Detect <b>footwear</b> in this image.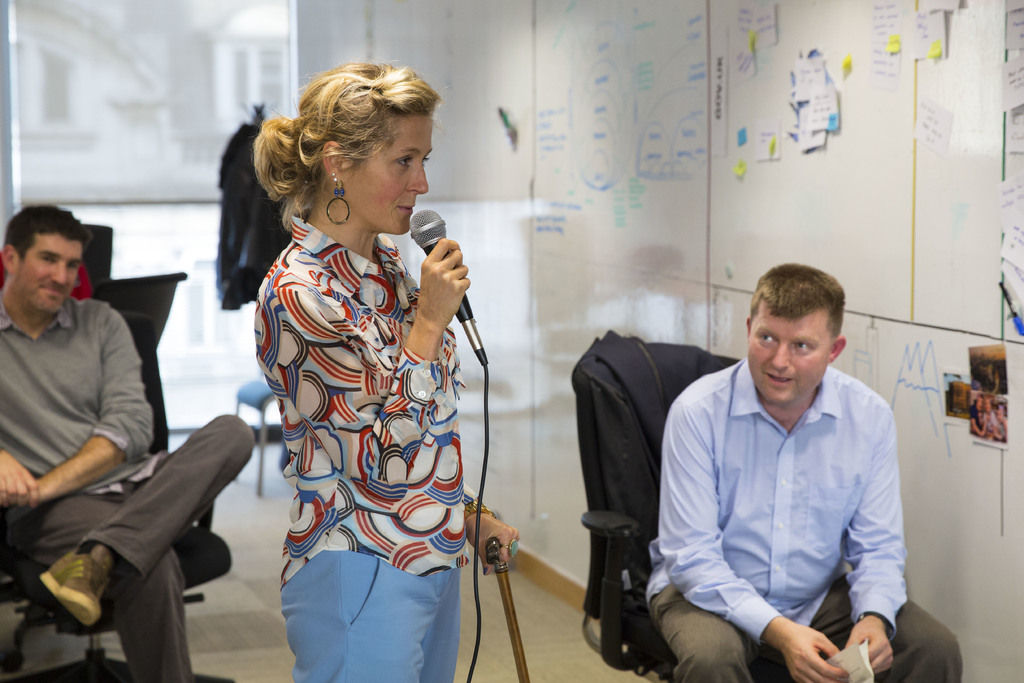
Detection: 30, 545, 102, 621.
